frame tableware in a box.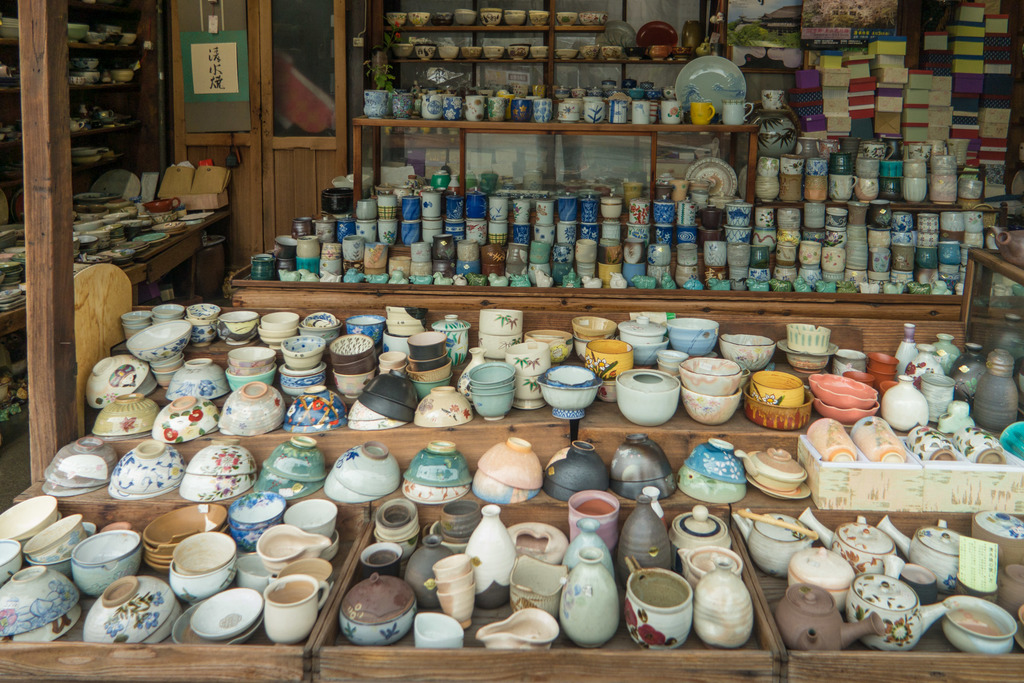
Rect(613, 101, 627, 126).
